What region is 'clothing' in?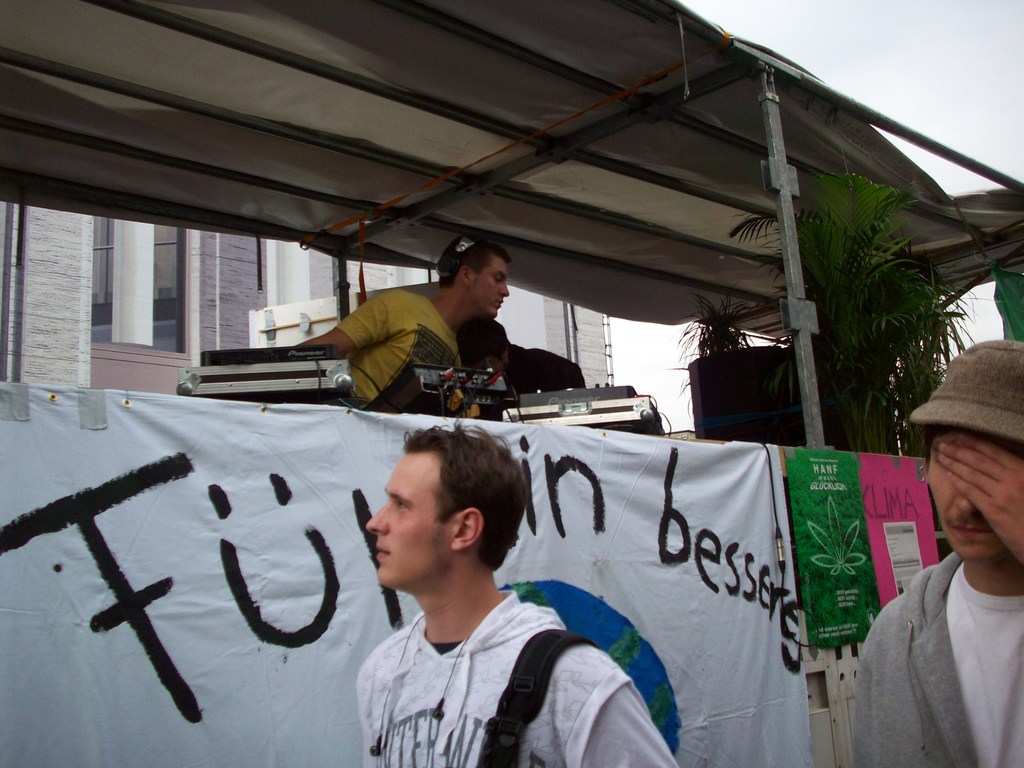
(481,343,582,420).
